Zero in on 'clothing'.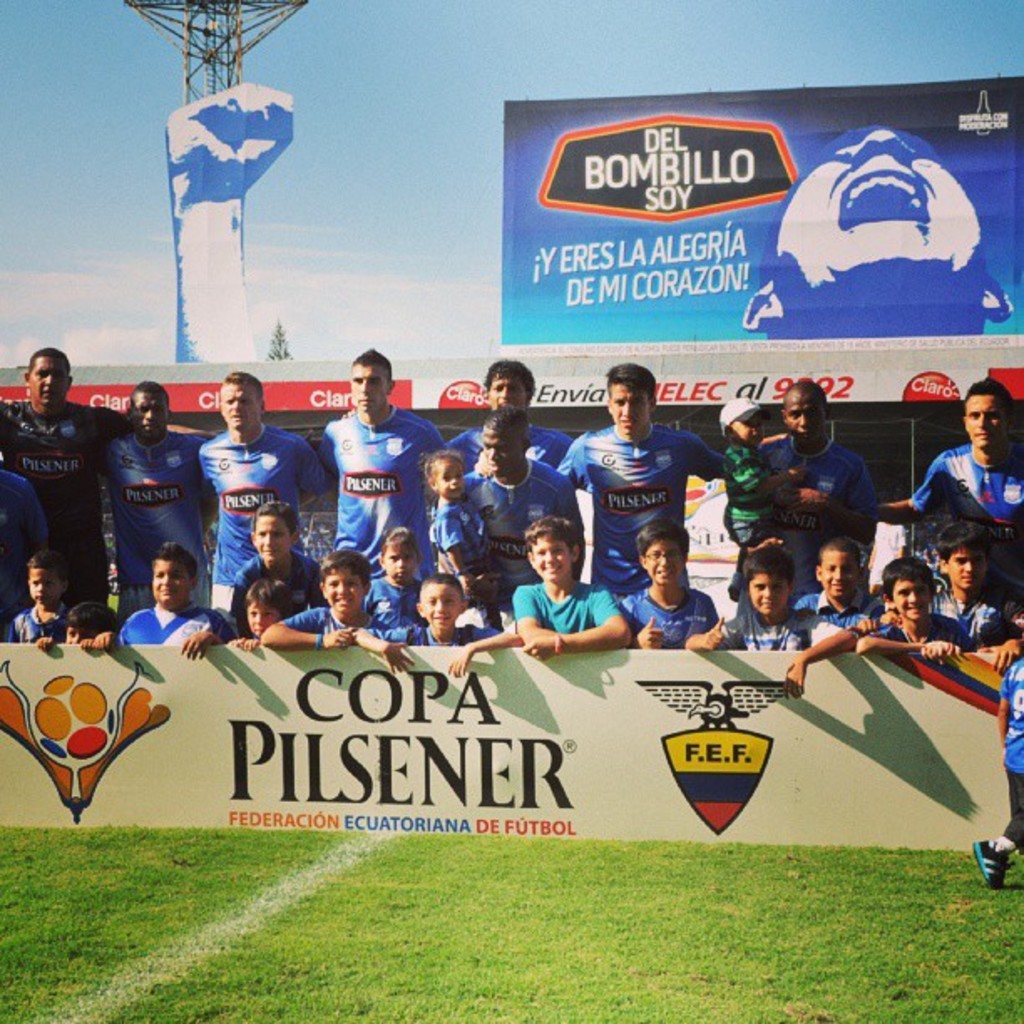
Zeroed in: locate(435, 505, 497, 574).
